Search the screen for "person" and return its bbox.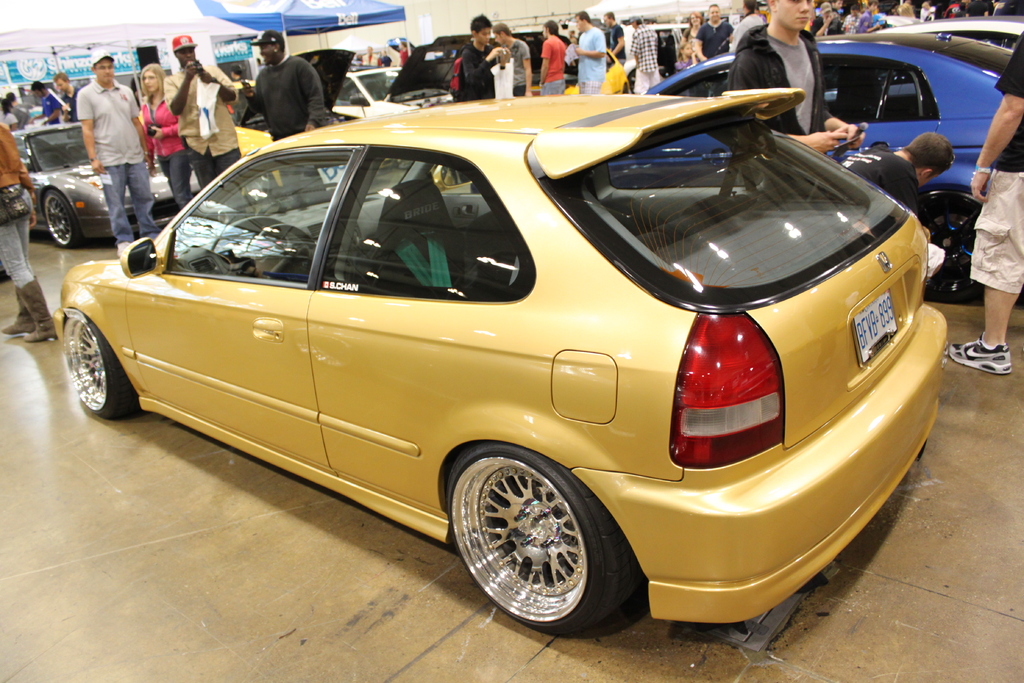
Found: (left=838, top=133, right=956, bottom=283).
